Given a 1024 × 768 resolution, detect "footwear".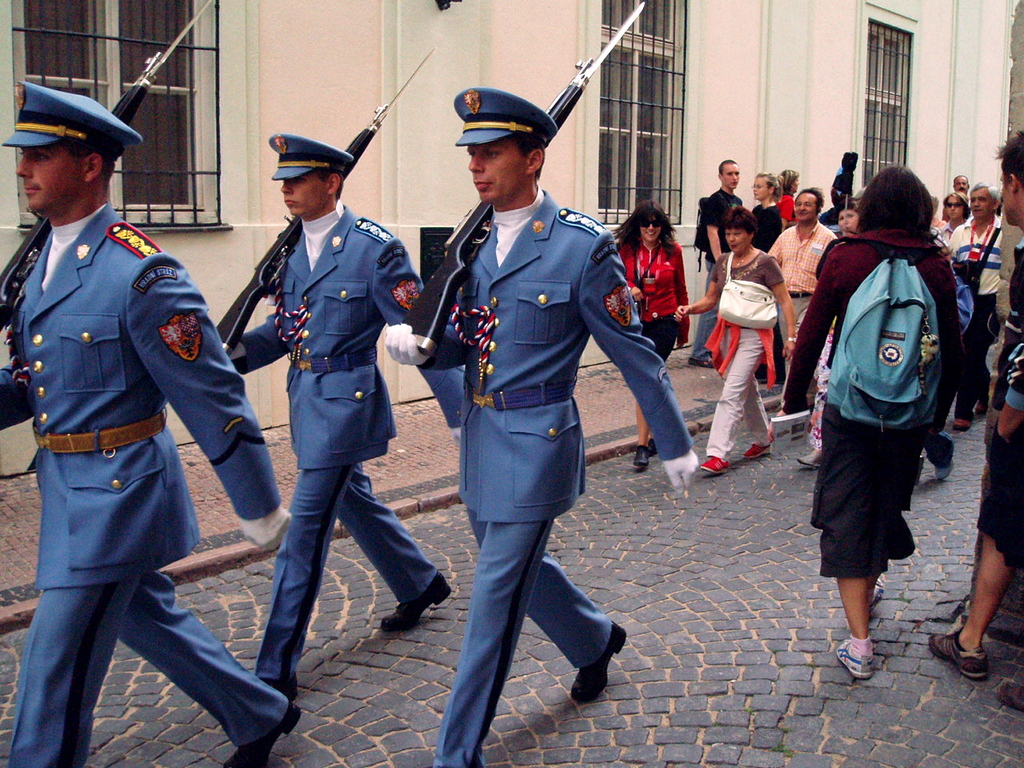
740 439 772 458.
